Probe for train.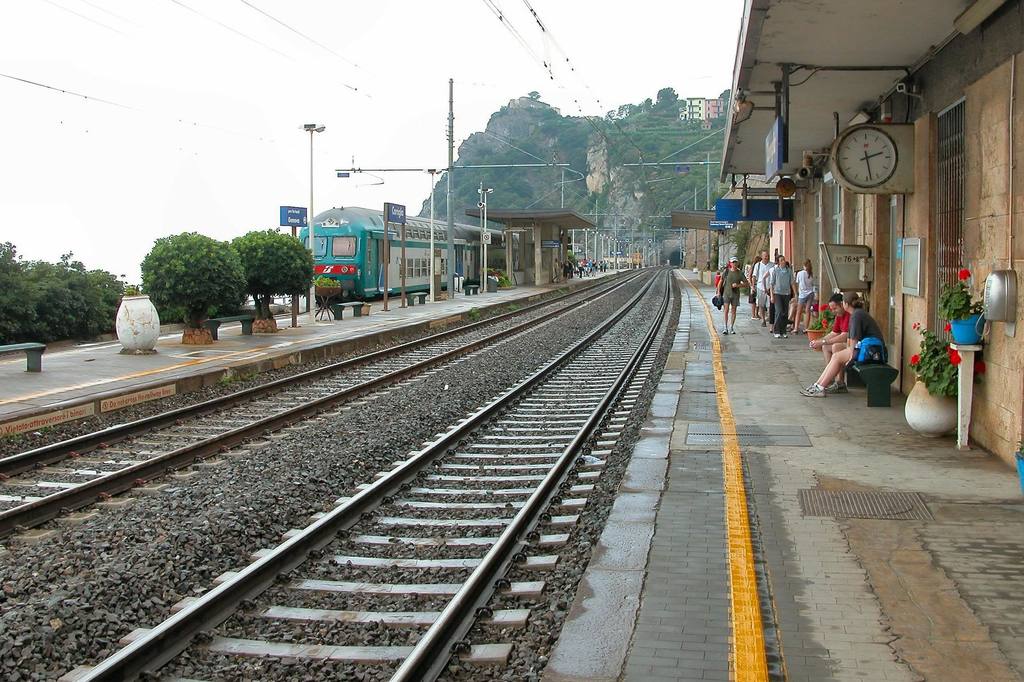
Probe result: {"x1": 300, "y1": 202, "x2": 507, "y2": 299}.
